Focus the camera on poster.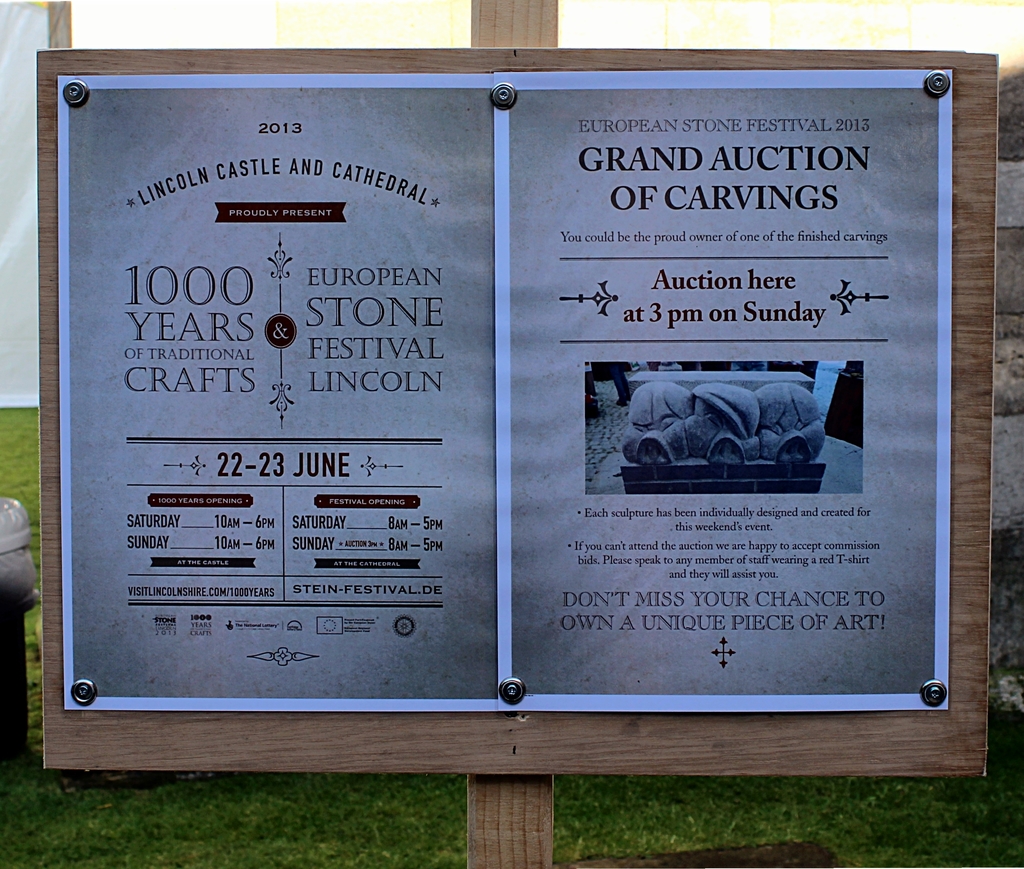
Focus region: 490:63:957:714.
